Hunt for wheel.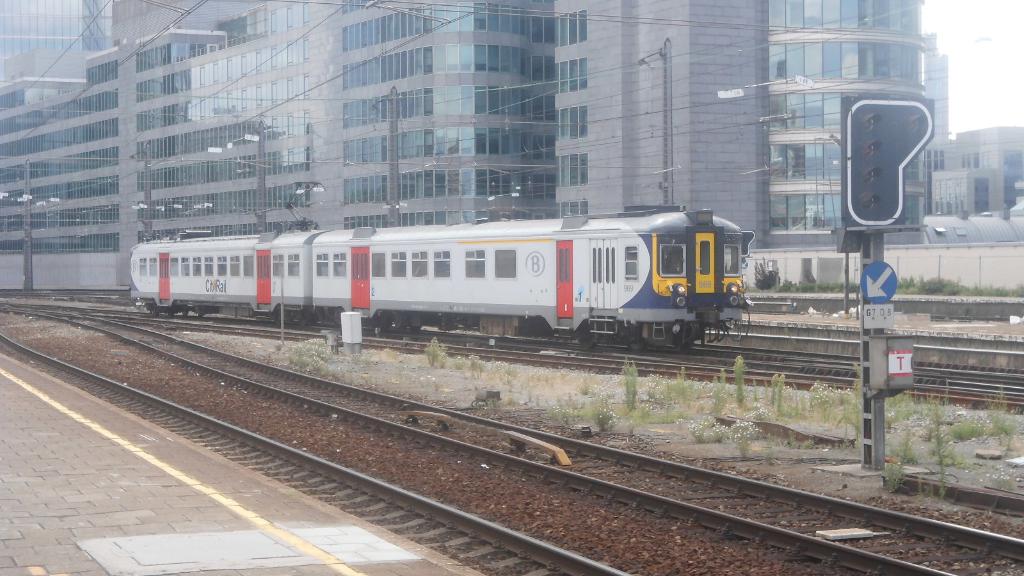
Hunted down at [152,307,163,319].
